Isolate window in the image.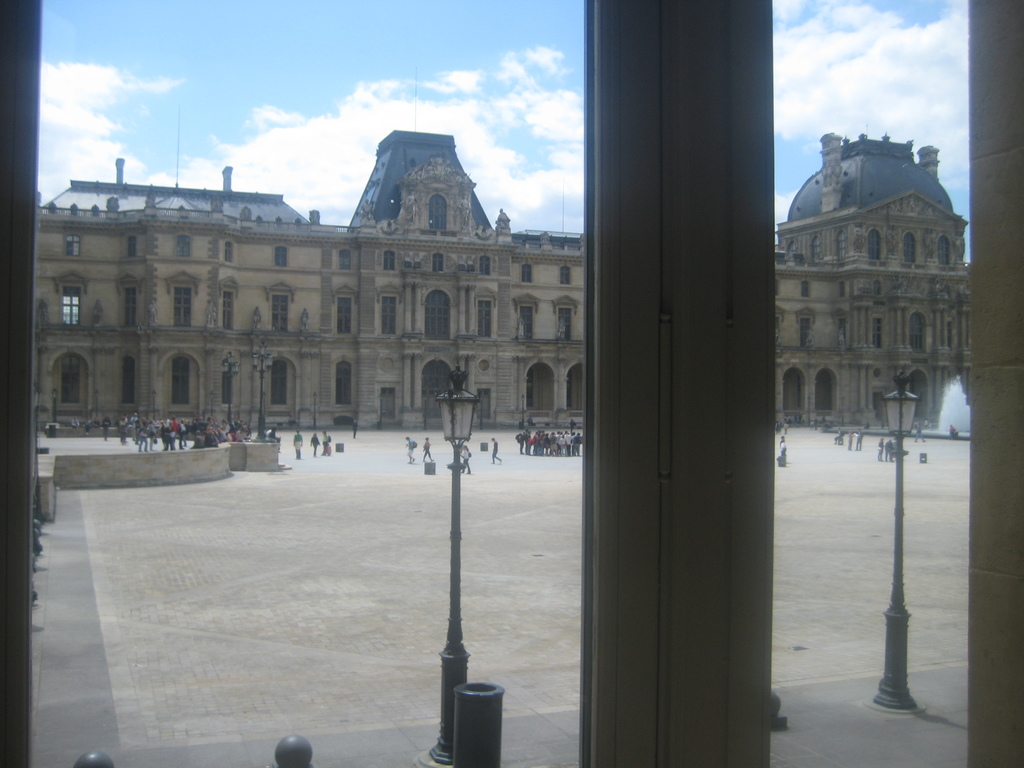
Isolated region: bbox=(336, 362, 353, 406).
